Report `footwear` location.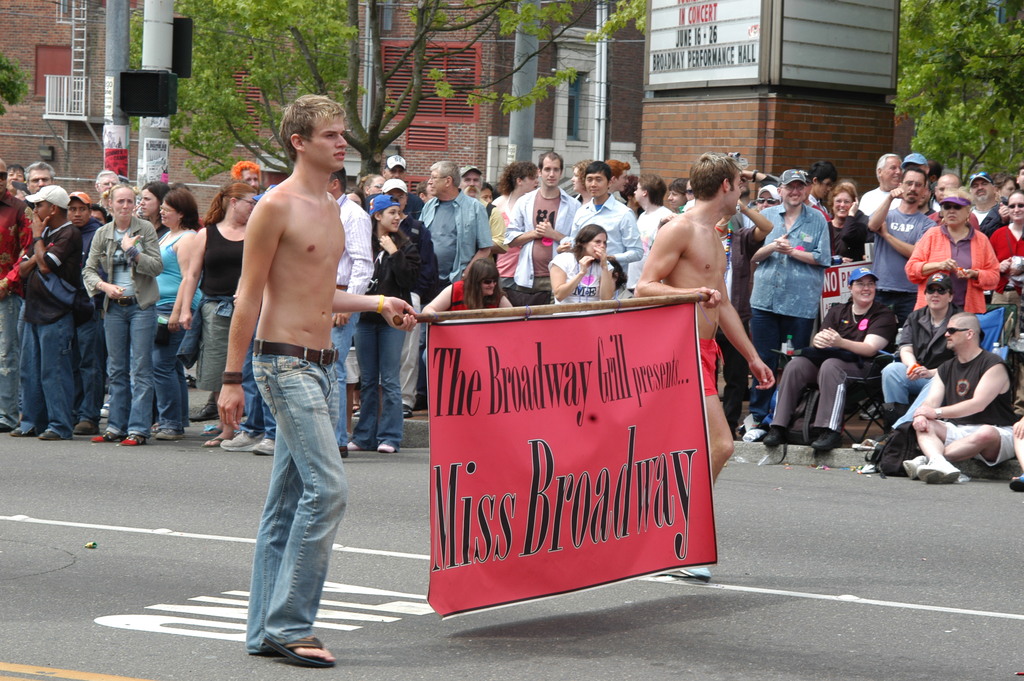
Report: [766, 433, 786, 448].
